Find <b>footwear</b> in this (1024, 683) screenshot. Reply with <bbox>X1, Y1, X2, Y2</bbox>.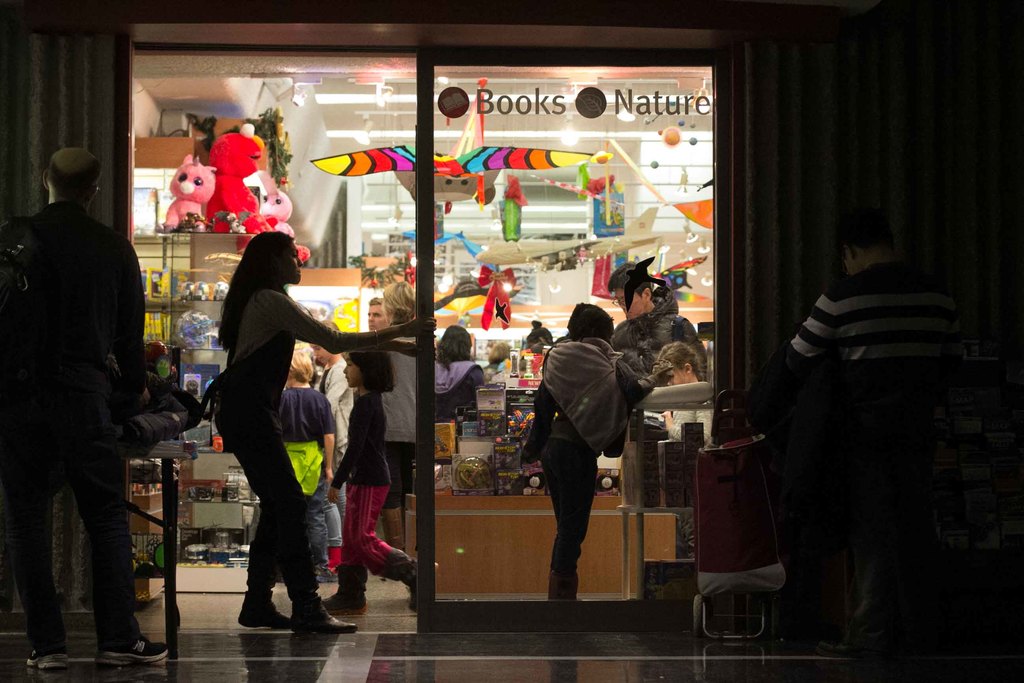
<bbox>23, 641, 74, 669</bbox>.
